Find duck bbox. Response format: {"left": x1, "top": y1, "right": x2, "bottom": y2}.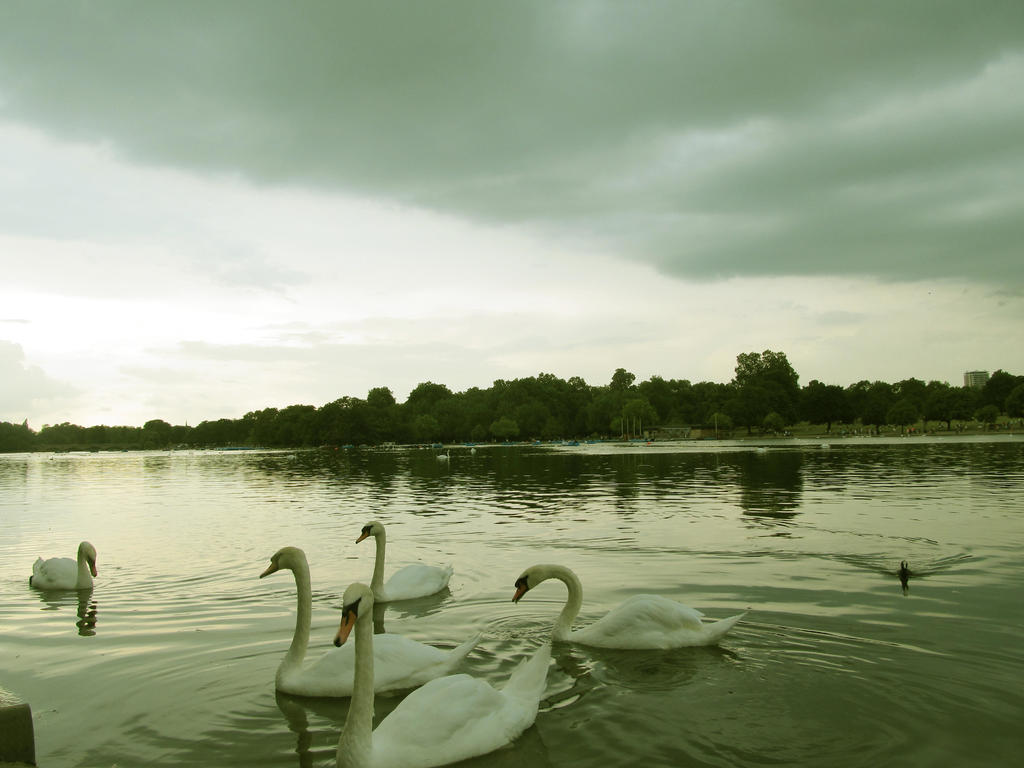
{"left": 508, "top": 564, "right": 747, "bottom": 655}.
